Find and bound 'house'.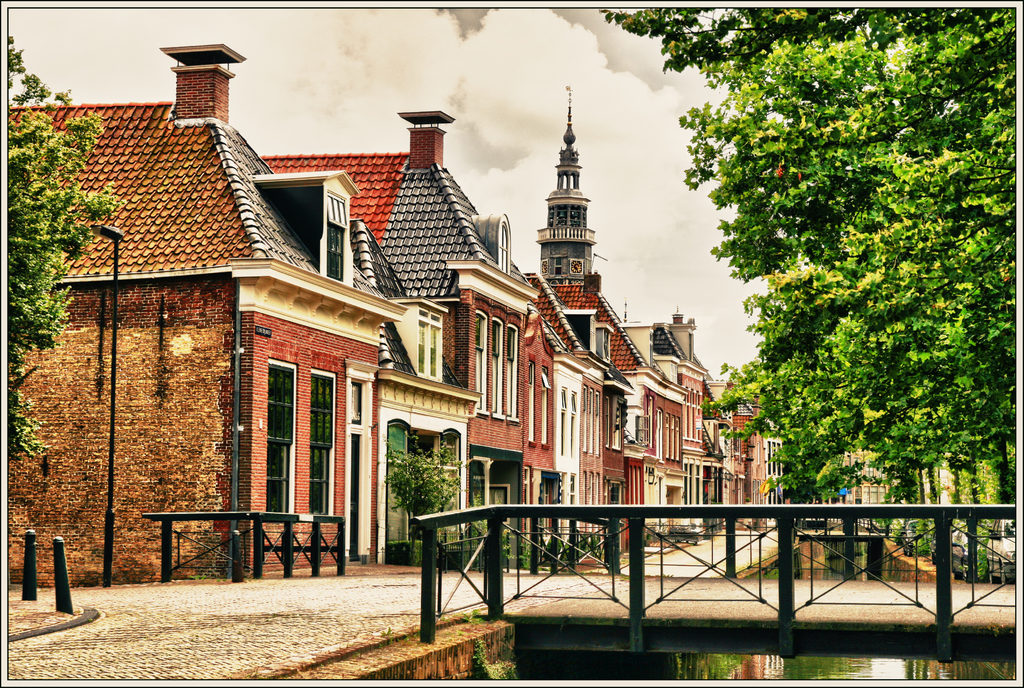
Bound: left=762, top=434, right=802, bottom=515.
